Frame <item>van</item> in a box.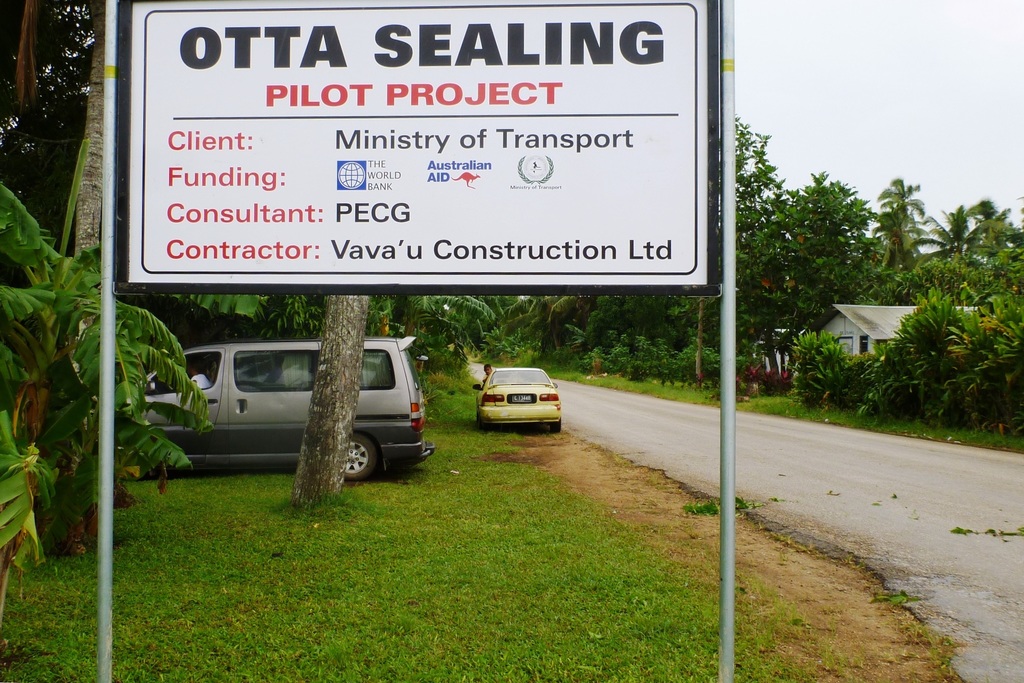
(144,335,433,481).
